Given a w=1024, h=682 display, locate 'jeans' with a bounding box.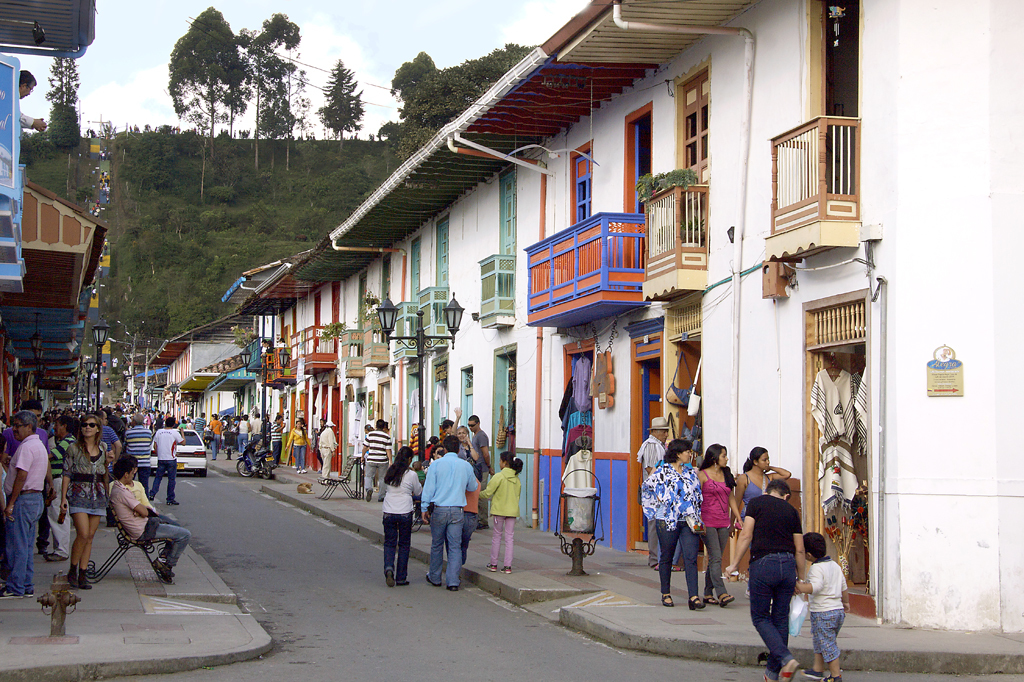
Located: l=430, t=507, r=465, b=590.
